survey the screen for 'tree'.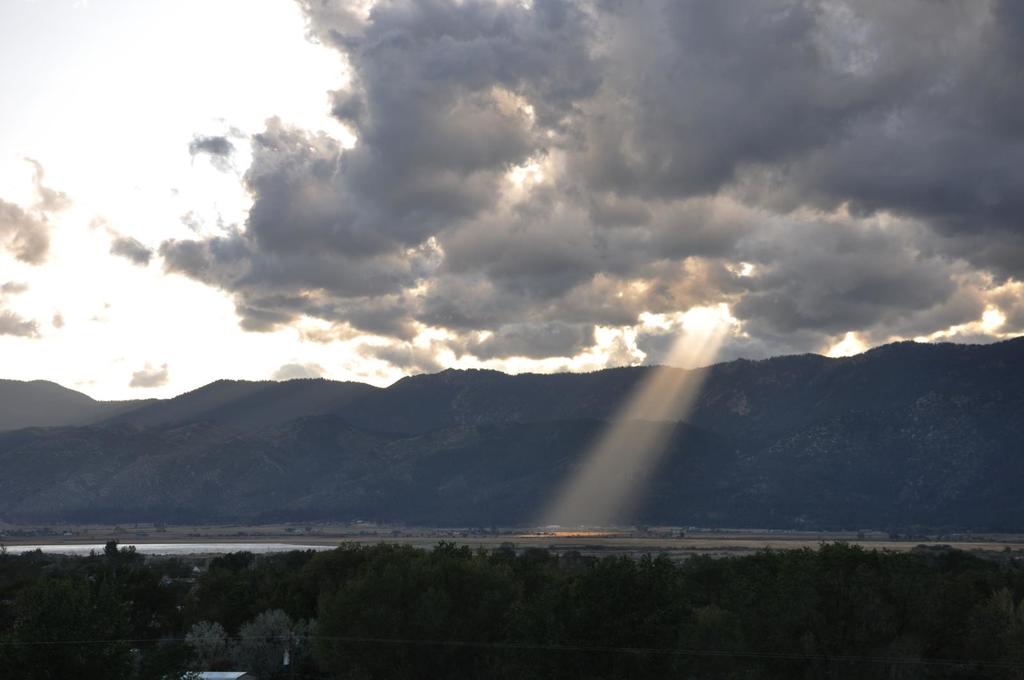
Survey found: (x1=624, y1=548, x2=670, y2=604).
